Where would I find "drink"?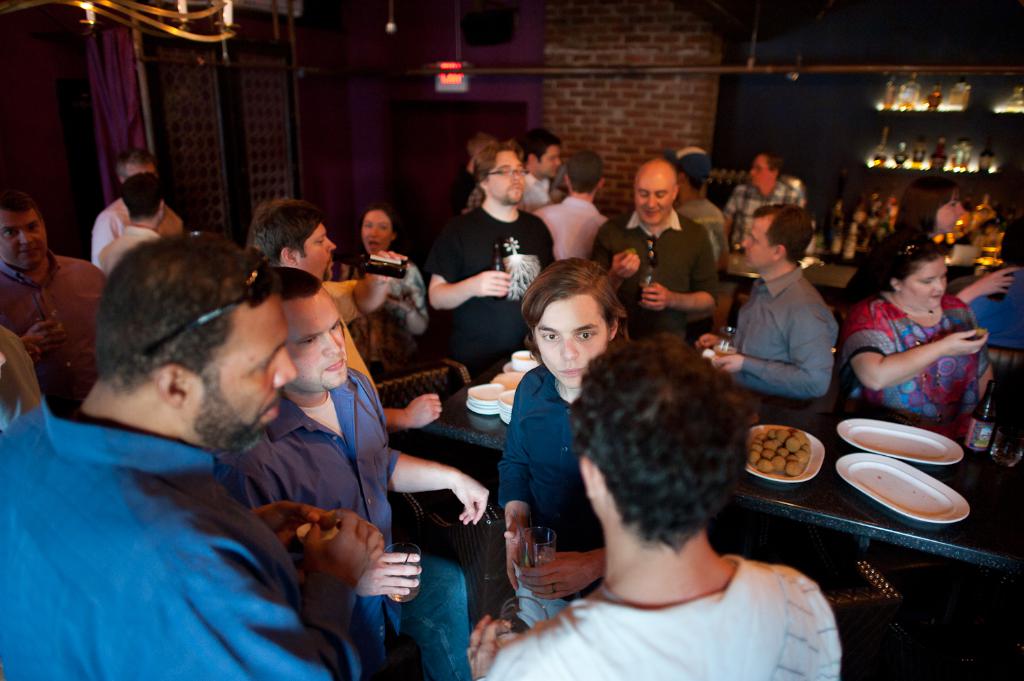
At bbox(980, 139, 994, 173).
